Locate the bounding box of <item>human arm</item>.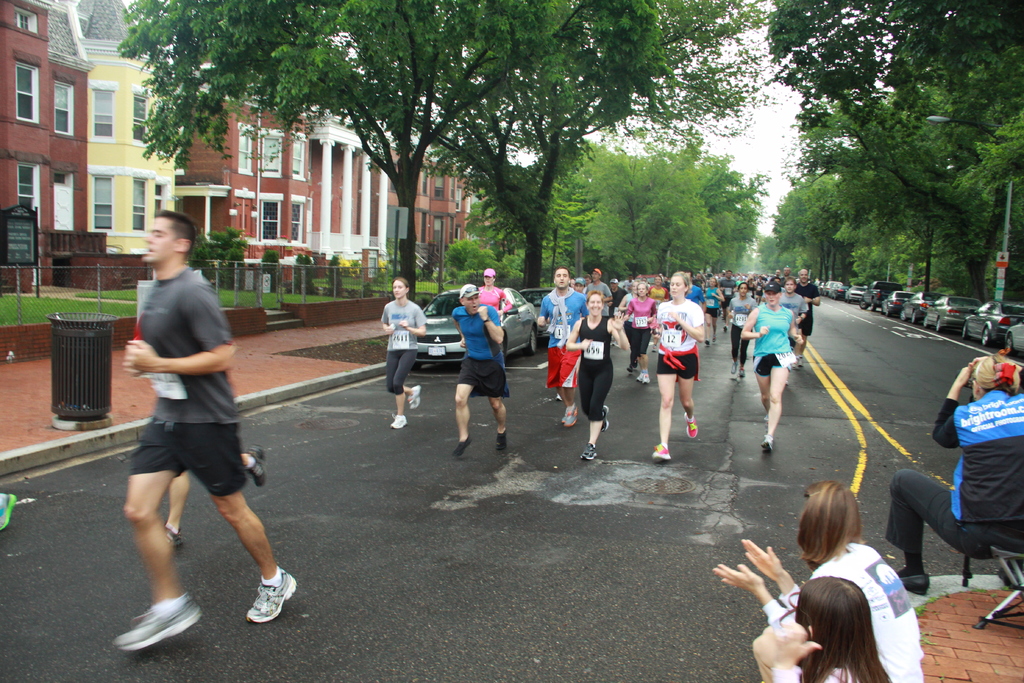
Bounding box: <box>1002,370,1016,401</box>.
